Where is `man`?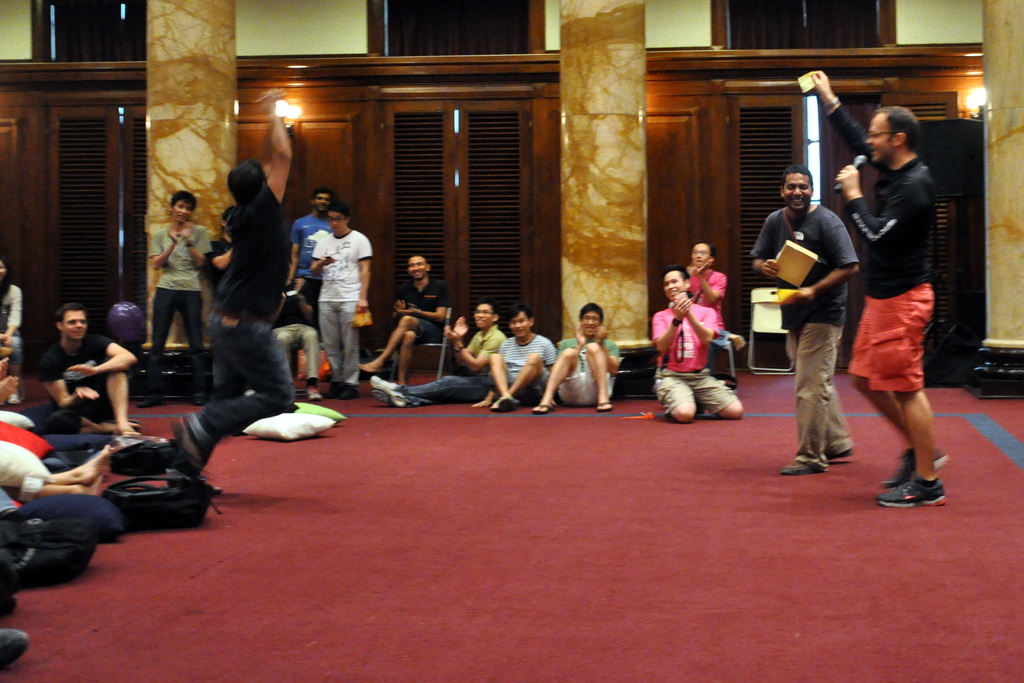
<region>285, 189, 332, 347</region>.
